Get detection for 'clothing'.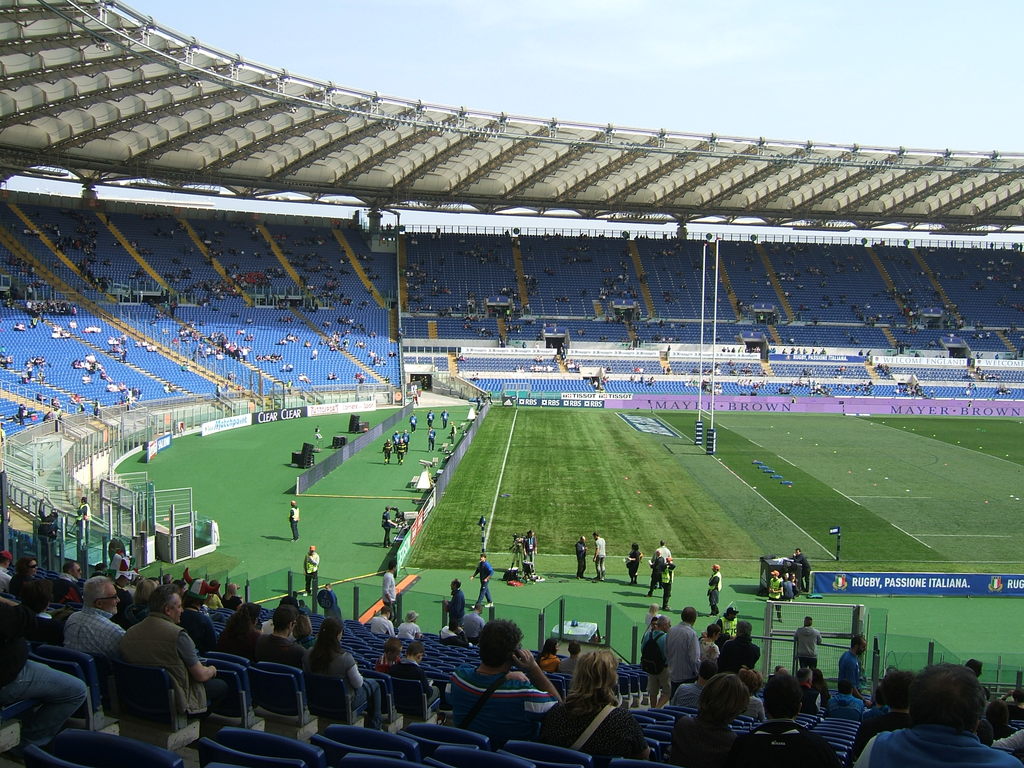
Detection: <region>460, 611, 484, 633</region>.
